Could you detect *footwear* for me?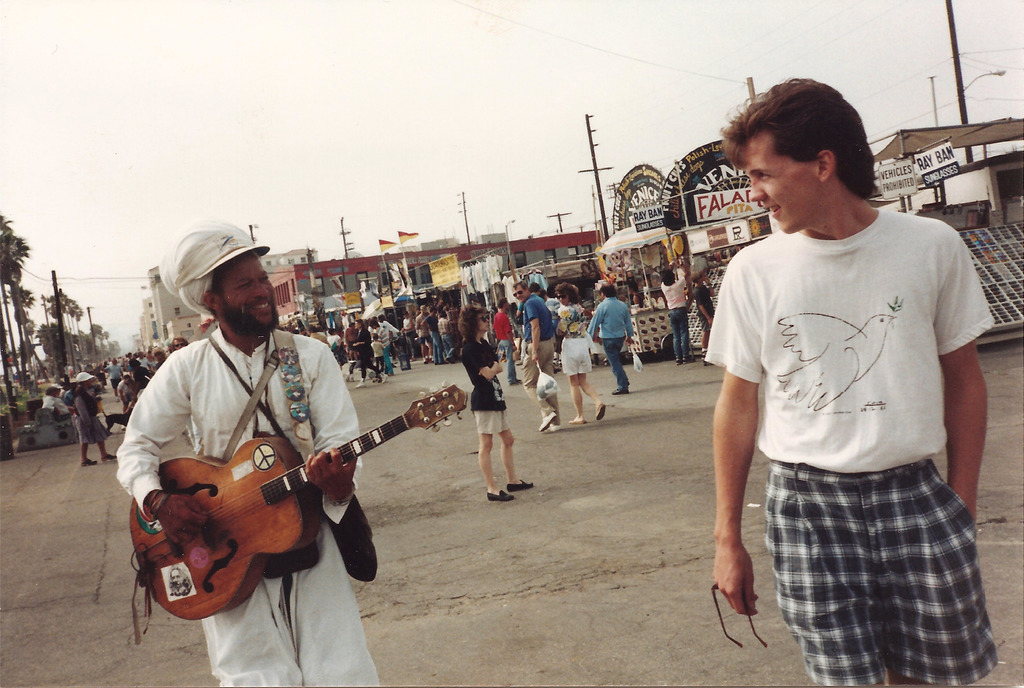
Detection result: BBox(607, 381, 635, 399).
